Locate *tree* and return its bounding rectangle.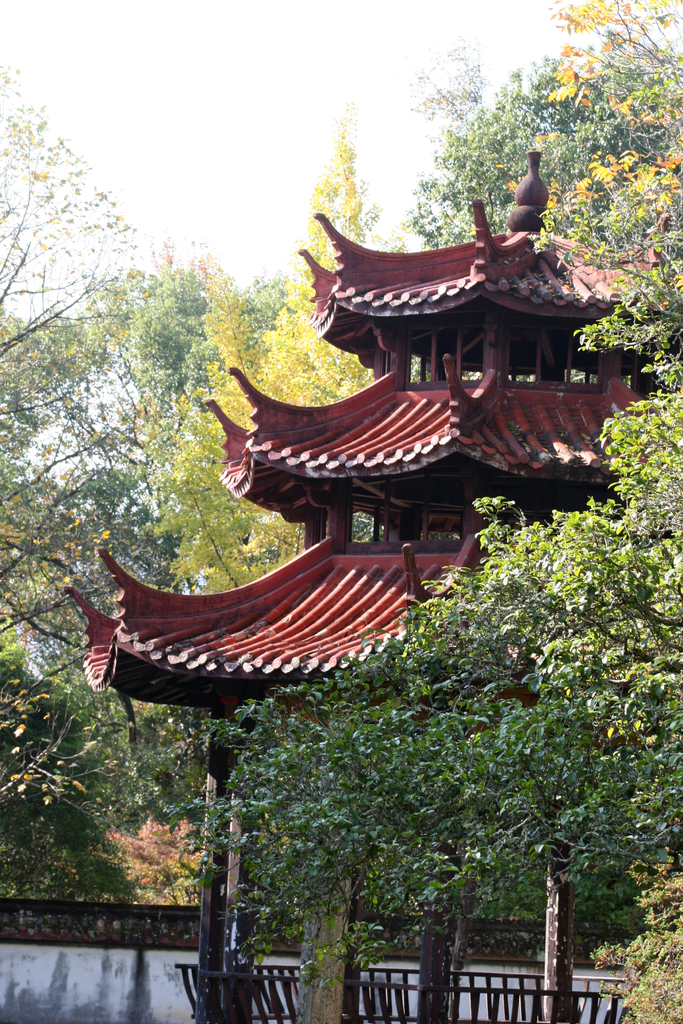
box(195, 0, 682, 959).
